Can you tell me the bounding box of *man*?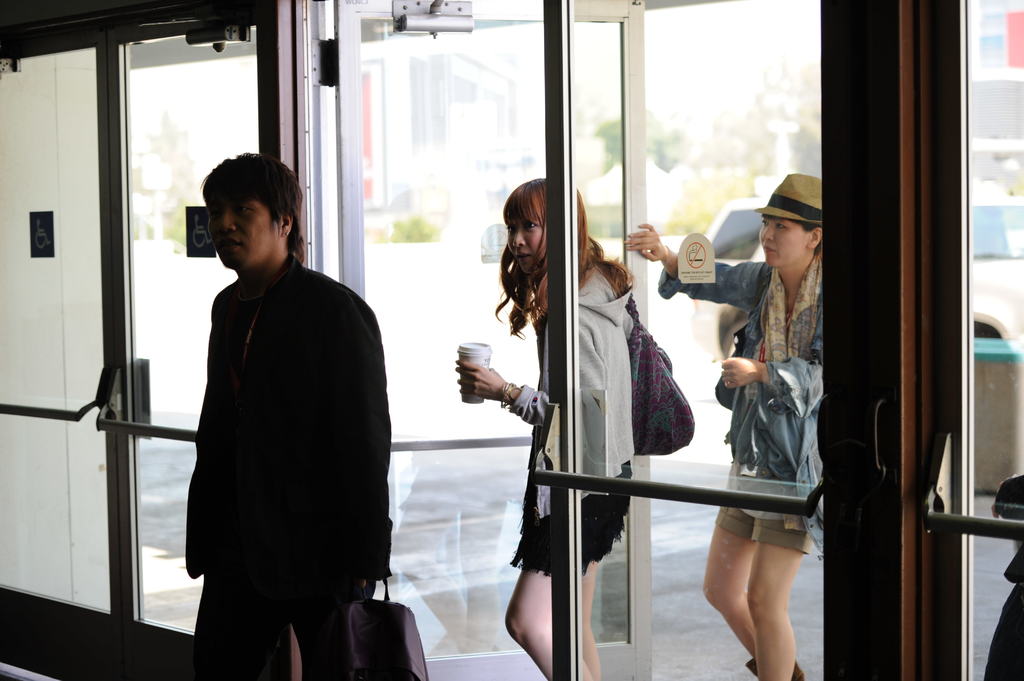
bbox=(185, 154, 392, 680).
